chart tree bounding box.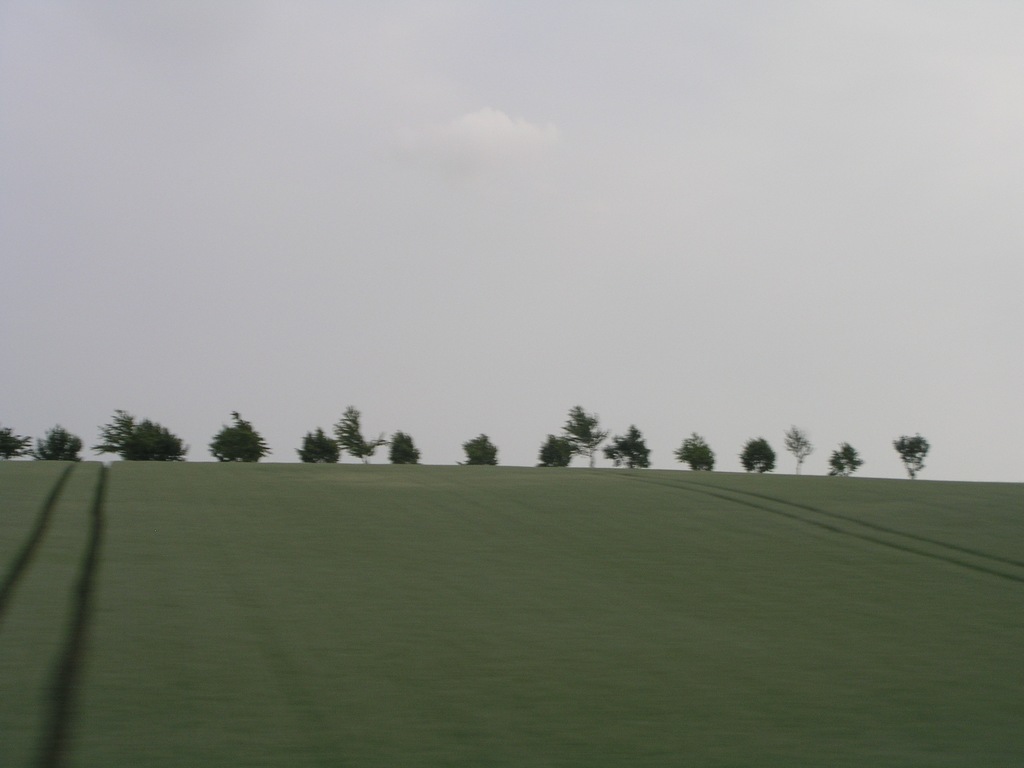
Charted: <region>679, 433, 721, 472</region>.
